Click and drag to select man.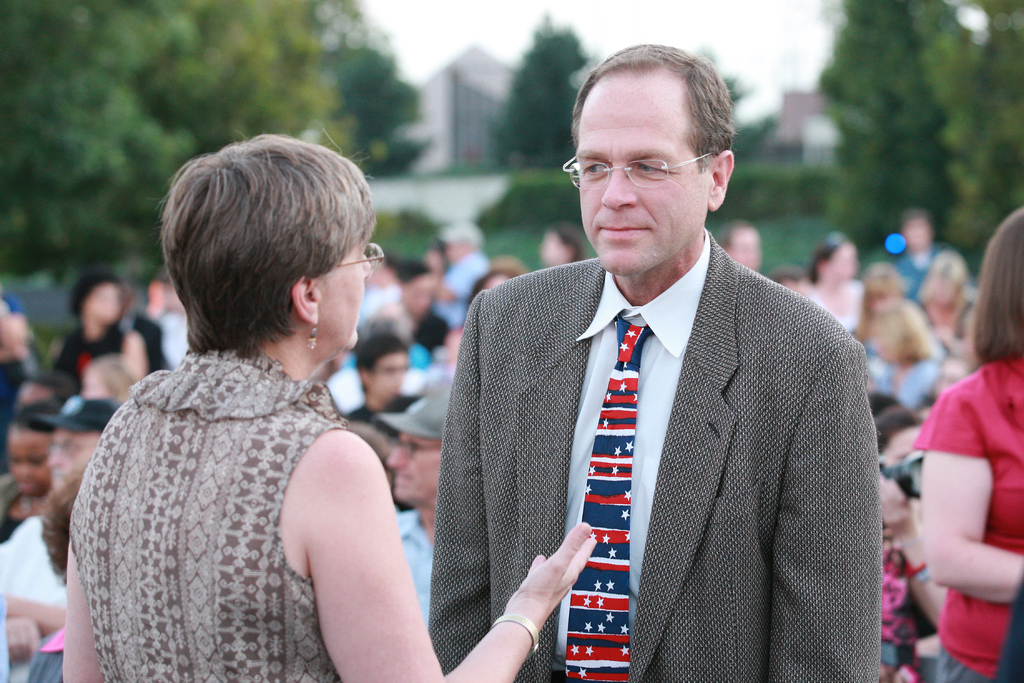
Selection: 716,218,764,279.
